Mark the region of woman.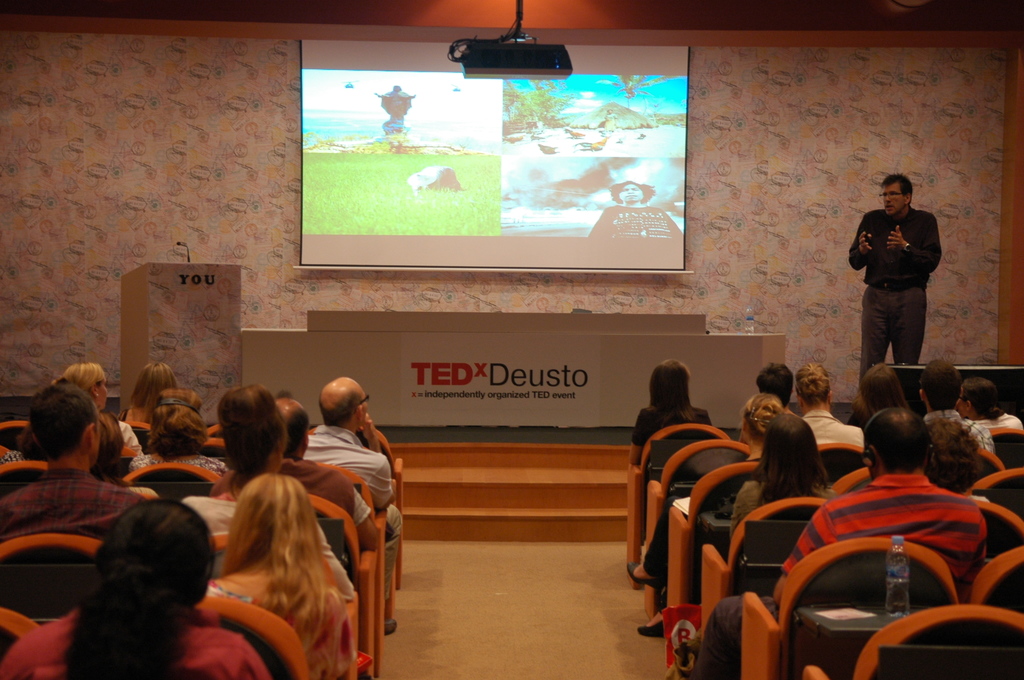
Region: box(799, 360, 868, 449).
